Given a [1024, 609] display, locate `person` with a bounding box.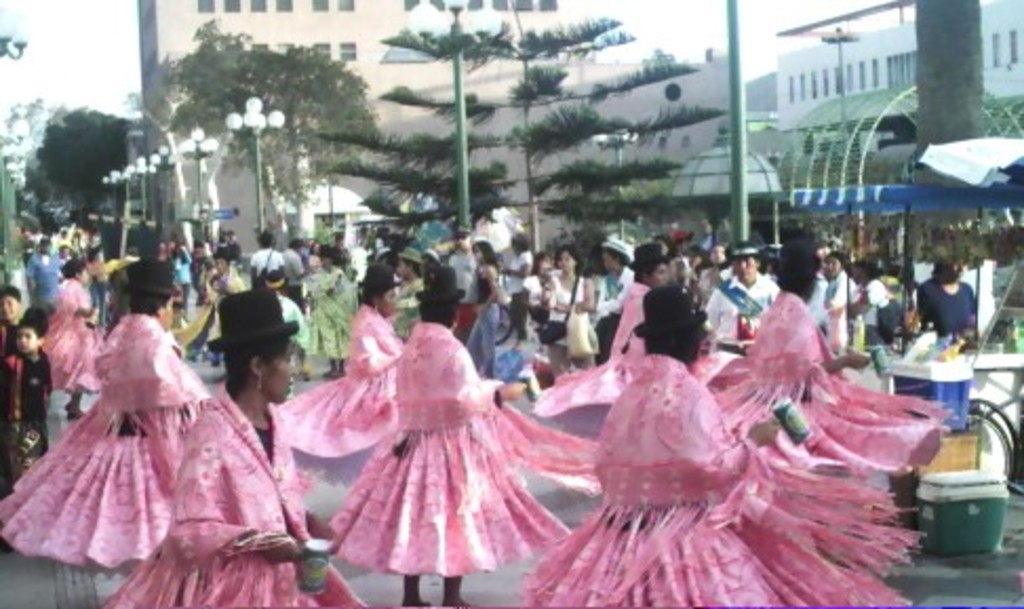
Located: BBox(818, 253, 847, 341).
